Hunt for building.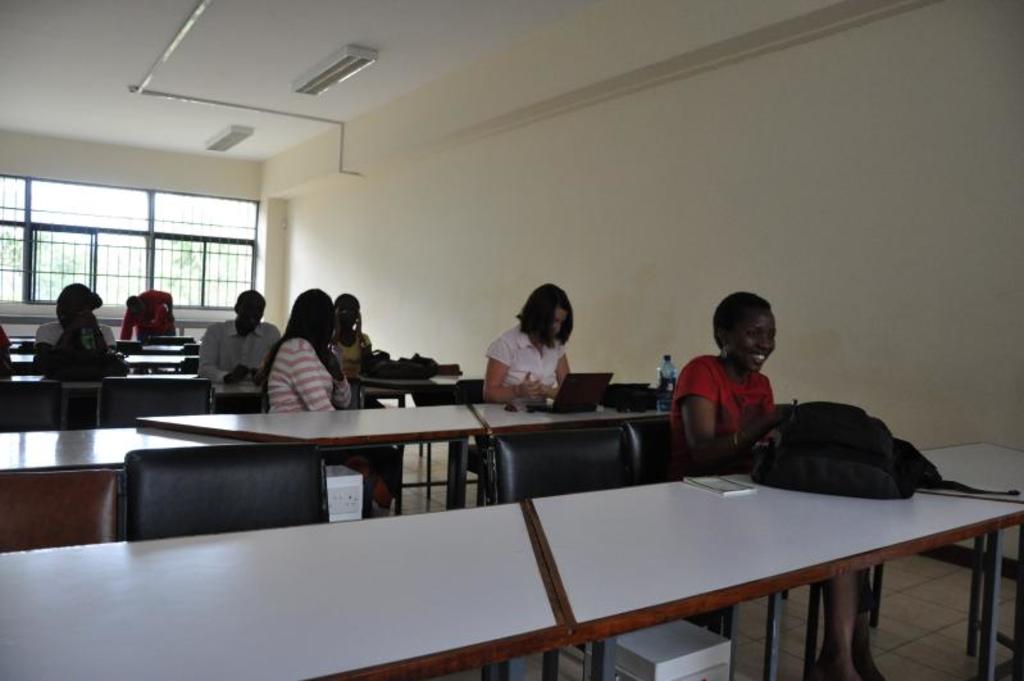
Hunted down at 0/0/1020/680.
